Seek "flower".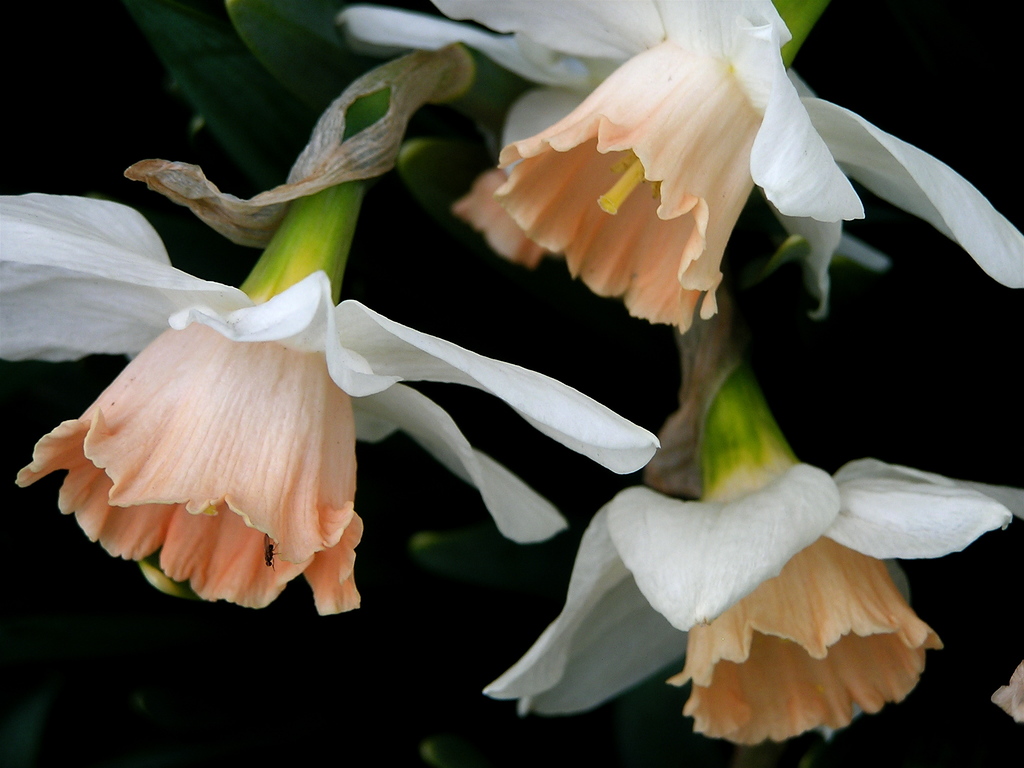
left=0, top=188, right=668, bottom=623.
